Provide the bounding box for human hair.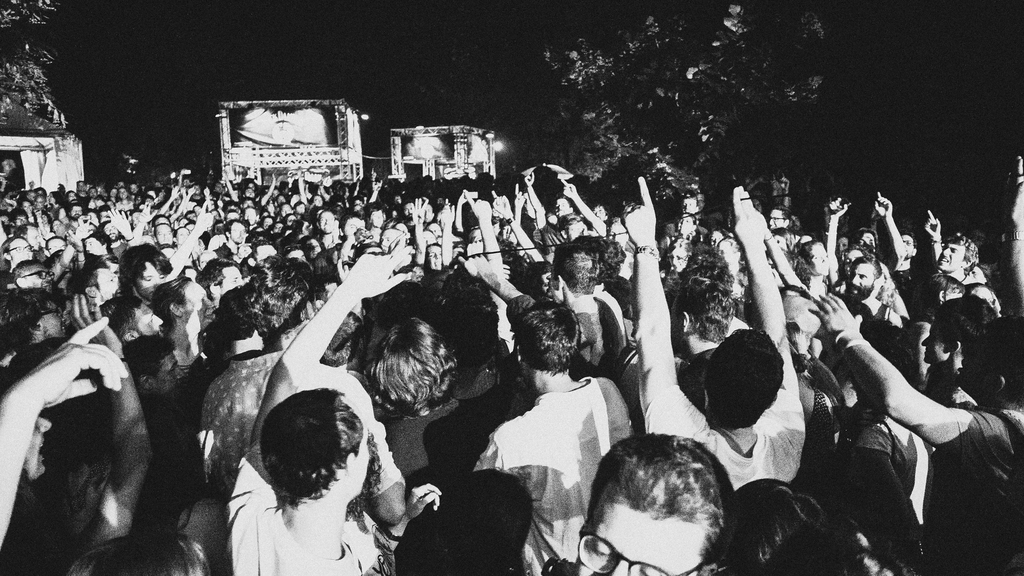
region(730, 483, 822, 575).
